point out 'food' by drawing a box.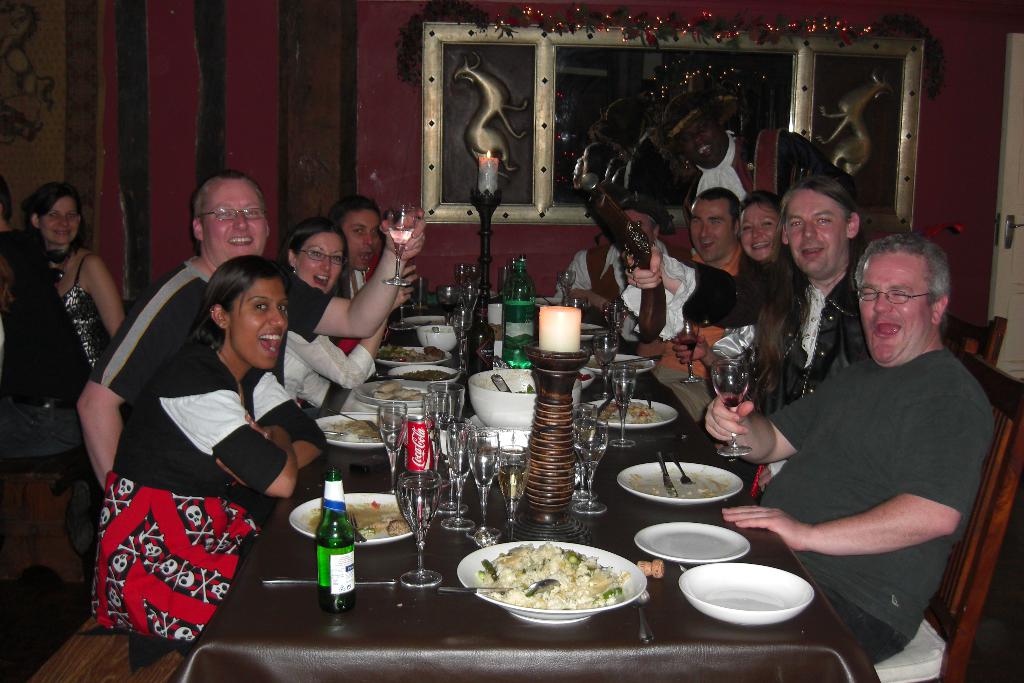
rect(470, 544, 633, 609).
